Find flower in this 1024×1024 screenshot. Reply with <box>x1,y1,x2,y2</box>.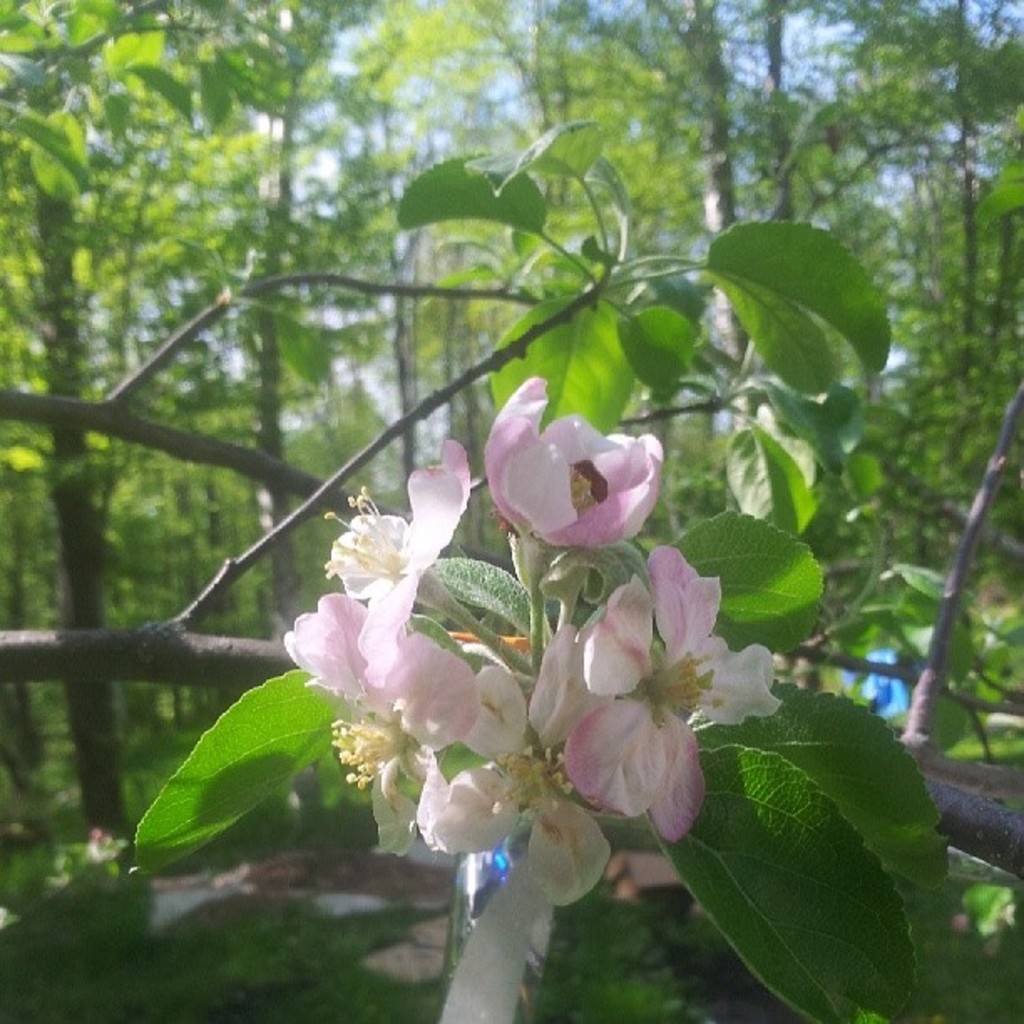
<box>425,619,609,912</box>.
